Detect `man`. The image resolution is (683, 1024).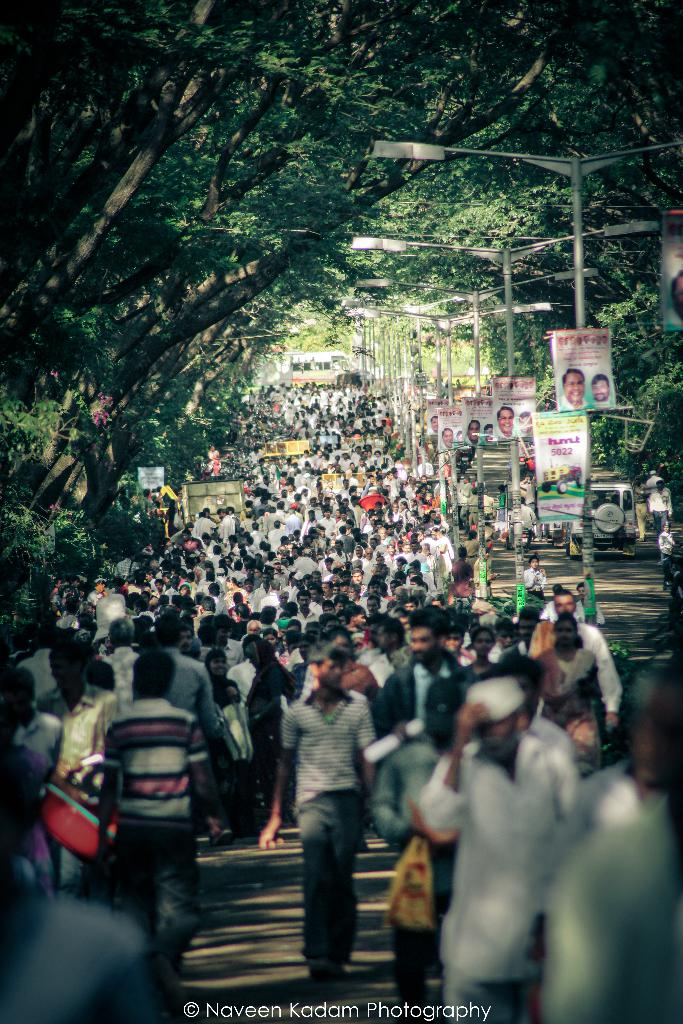
x1=150, y1=559, x2=162, y2=577.
